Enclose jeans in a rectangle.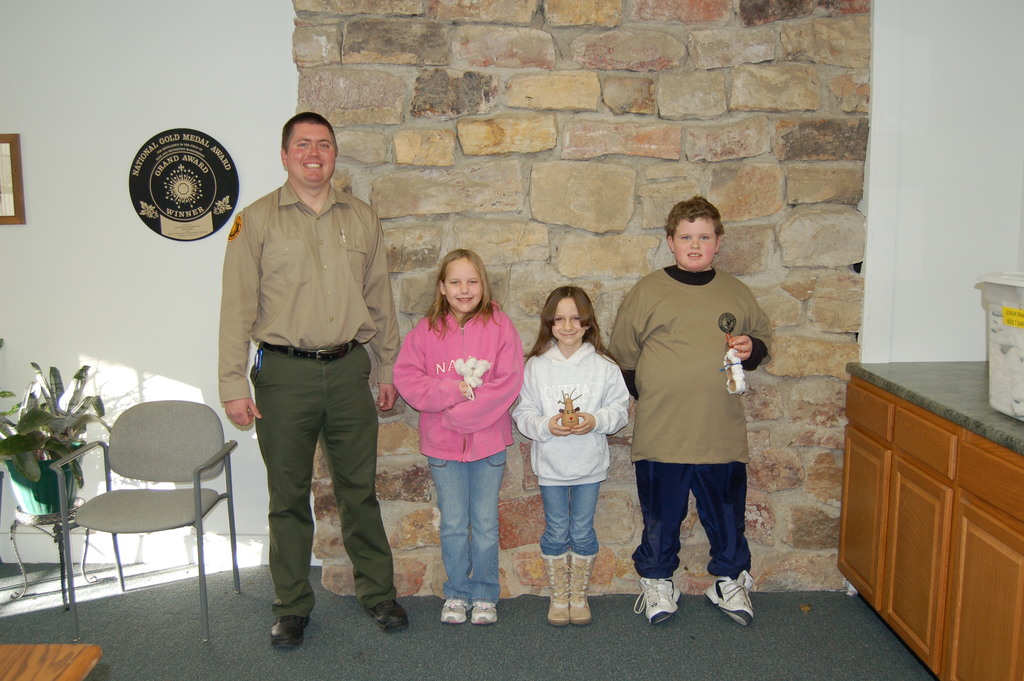
left=630, top=464, right=751, bottom=574.
